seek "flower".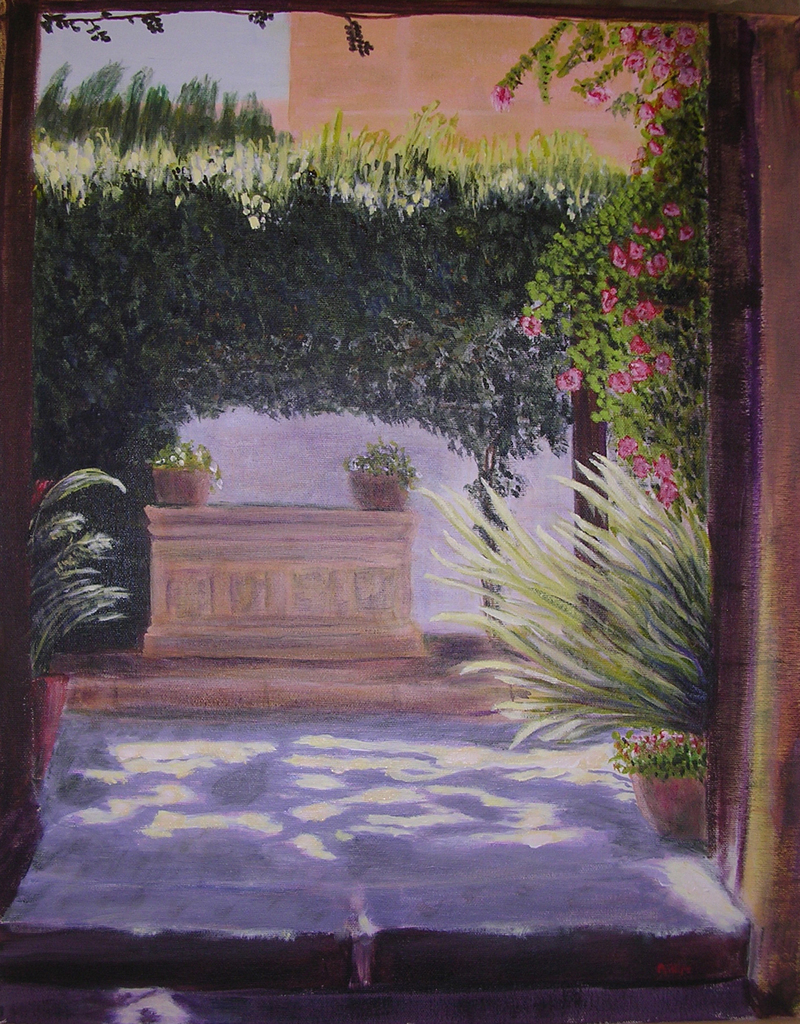
x1=653, y1=257, x2=666, y2=273.
